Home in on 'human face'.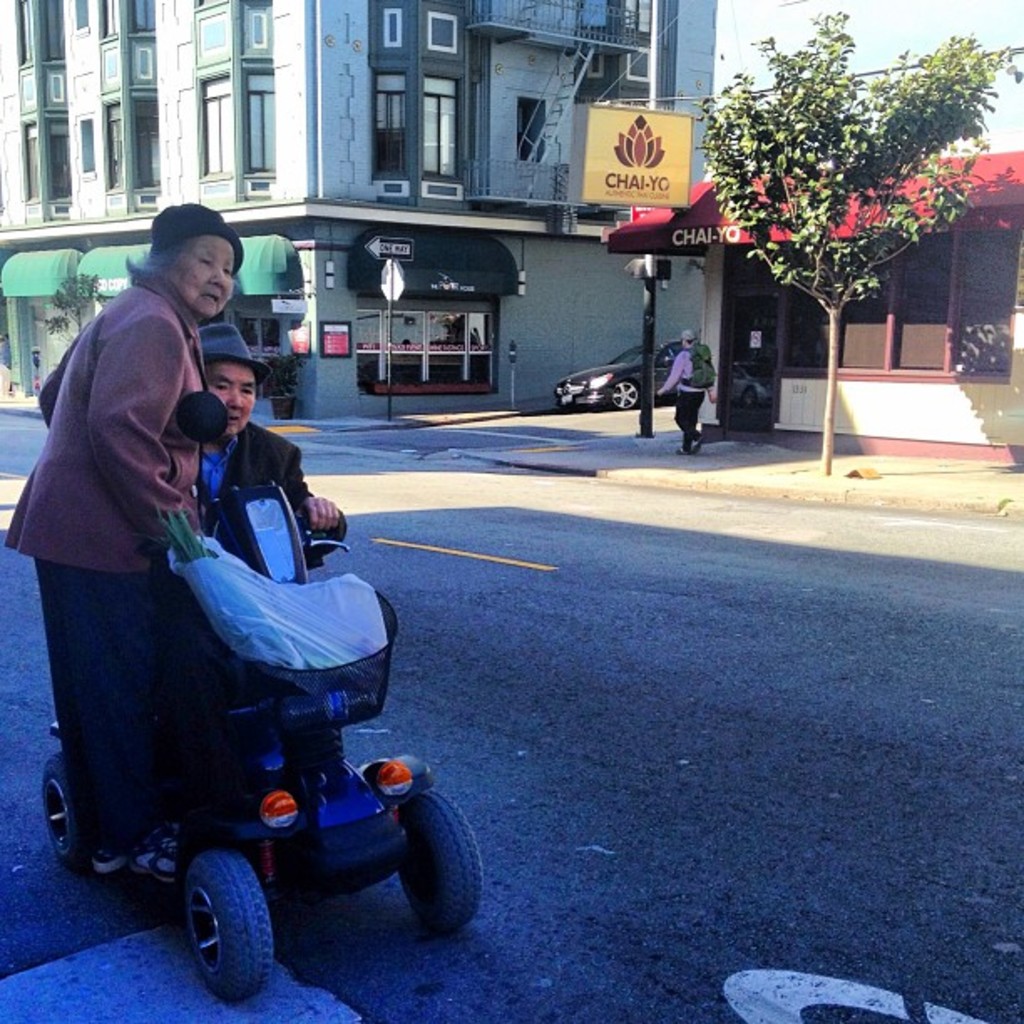
Homed in at <box>176,228,238,315</box>.
